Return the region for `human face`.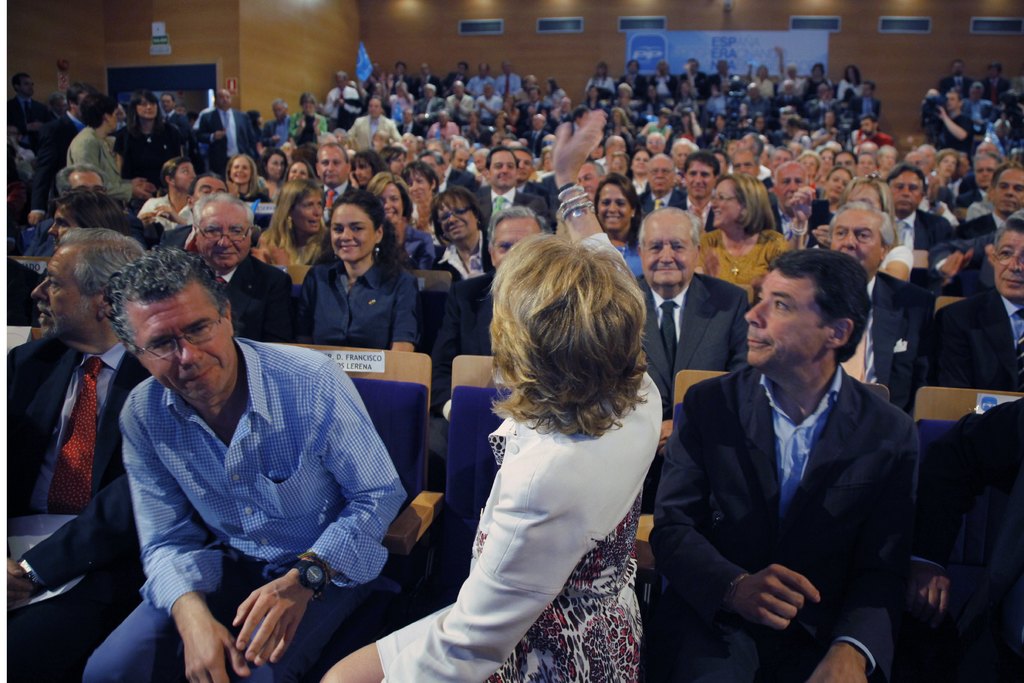
[287, 163, 308, 181].
